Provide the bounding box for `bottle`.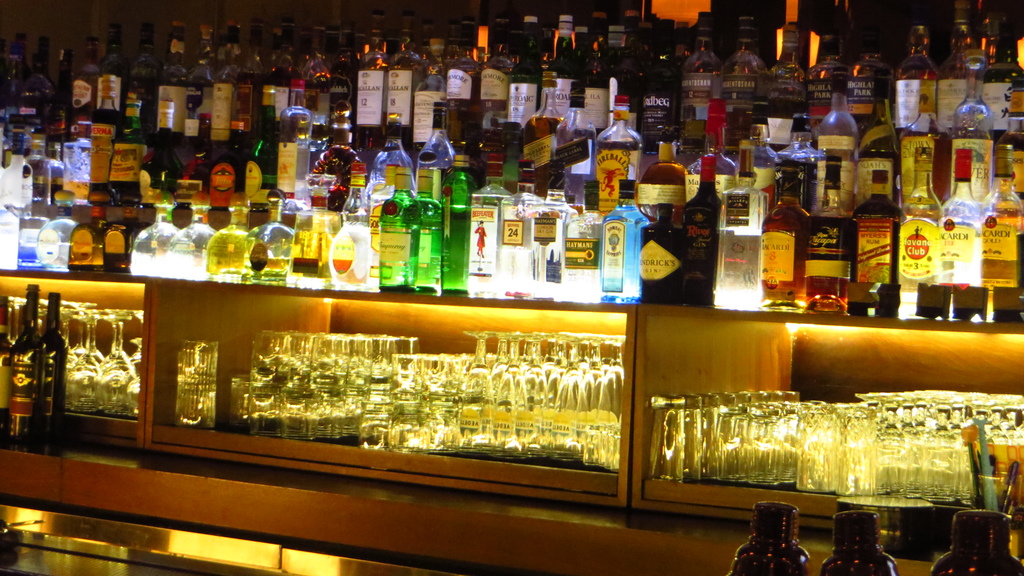
x1=891 y1=28 x2=942 y2=136.
